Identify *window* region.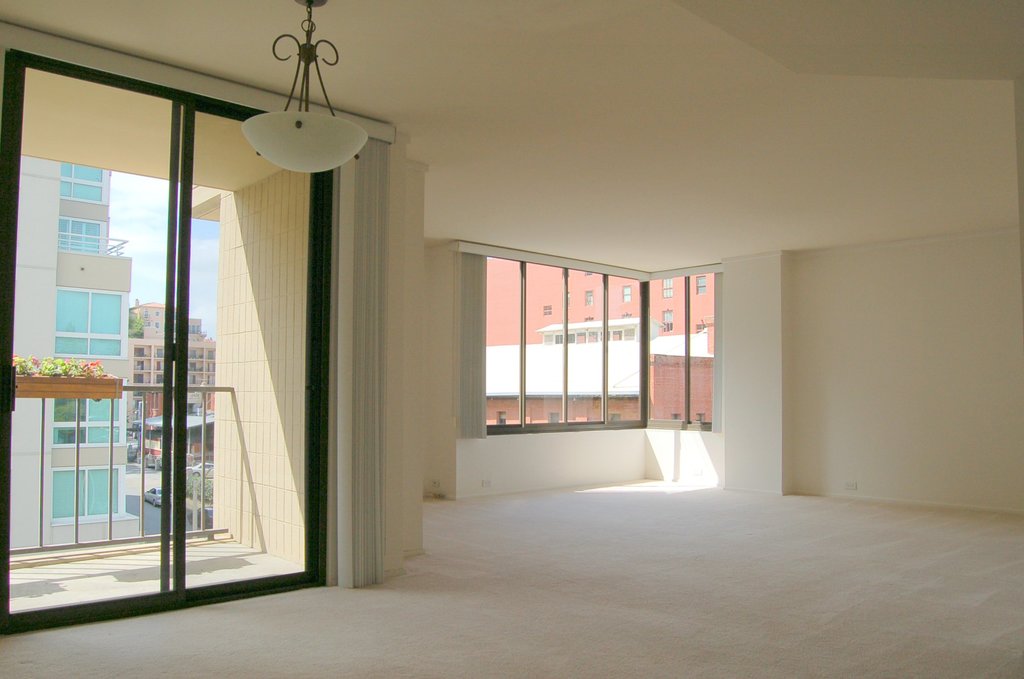
Region: {"x1": 583, "y1": 291, "x2": 591, "y2": 305}.
